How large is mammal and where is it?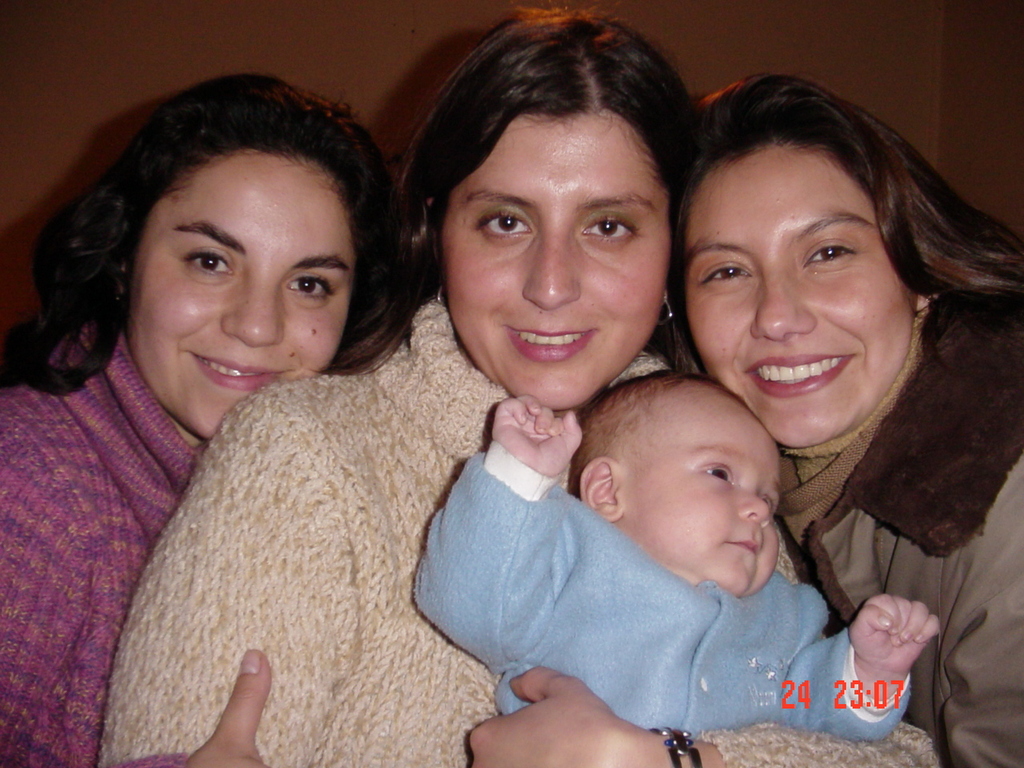
Bounding box: box=[674, 67, 1022, 767].
